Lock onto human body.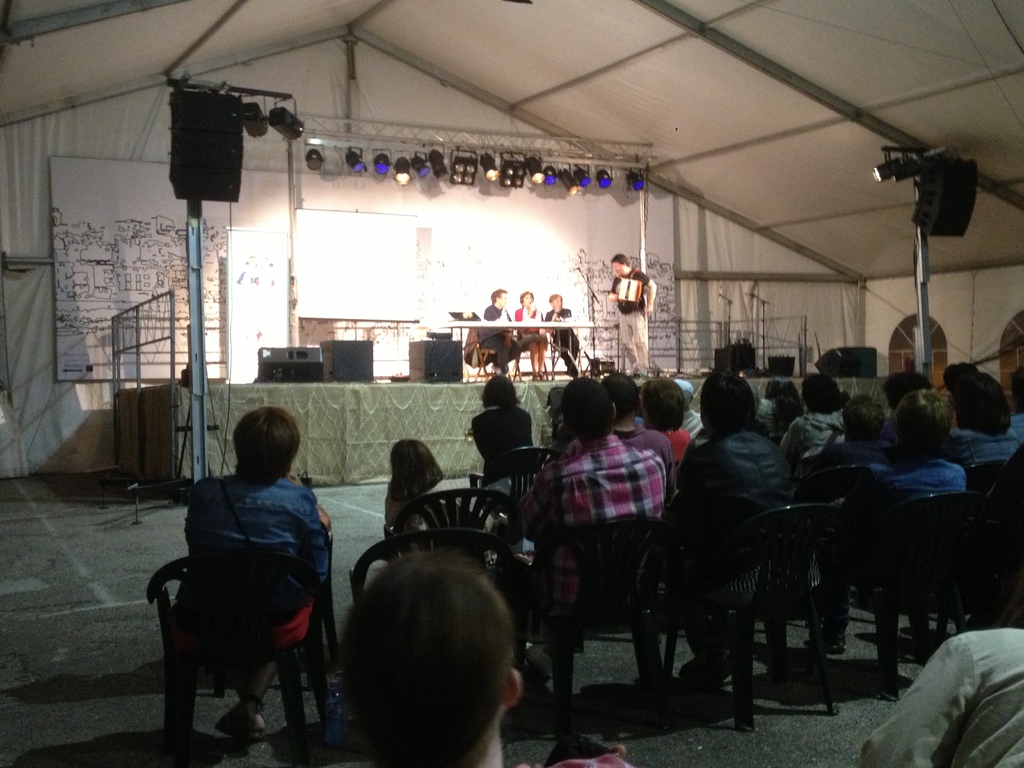
Locked: Rect(469, 403, 536, 484).
